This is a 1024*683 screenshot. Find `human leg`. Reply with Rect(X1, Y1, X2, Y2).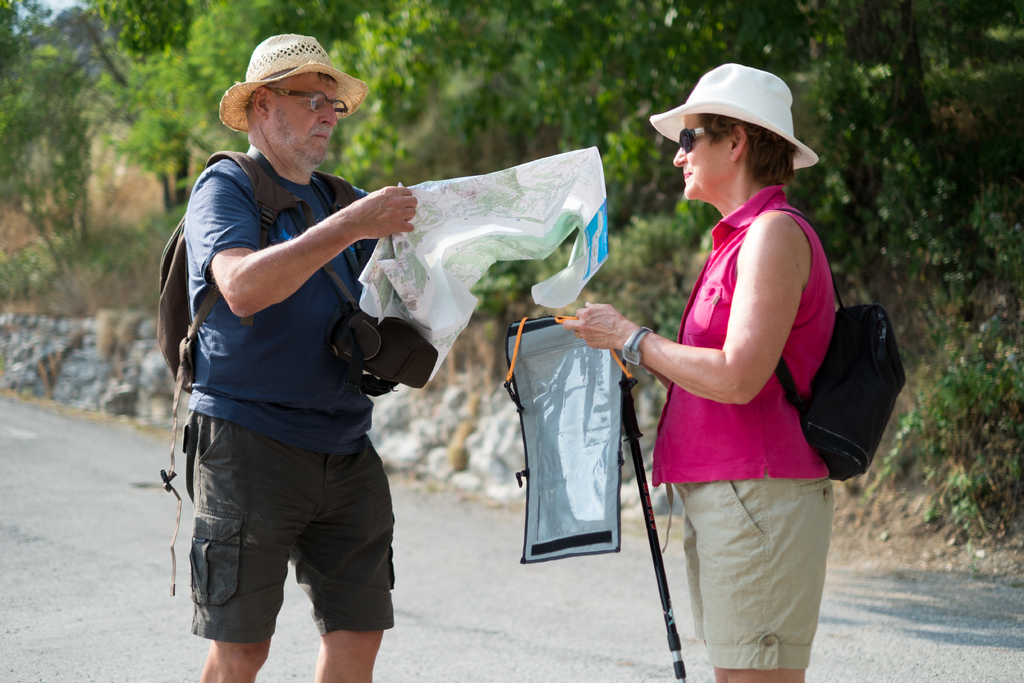
Rect(678, 473, 831, 682).
